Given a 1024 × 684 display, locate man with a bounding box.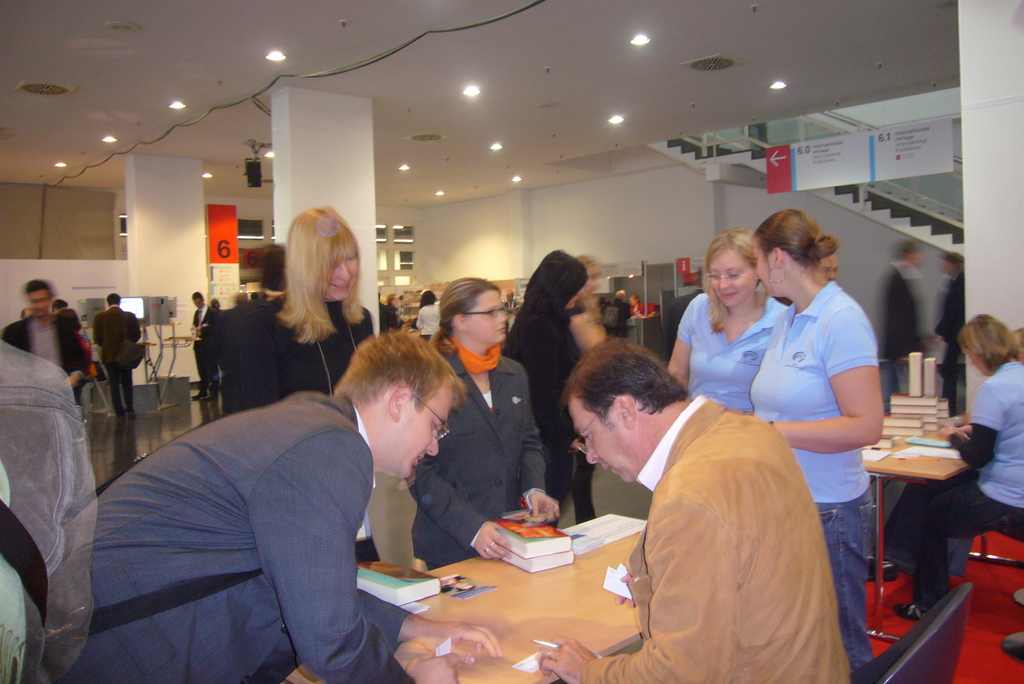
Located: 0 338 97 683.
